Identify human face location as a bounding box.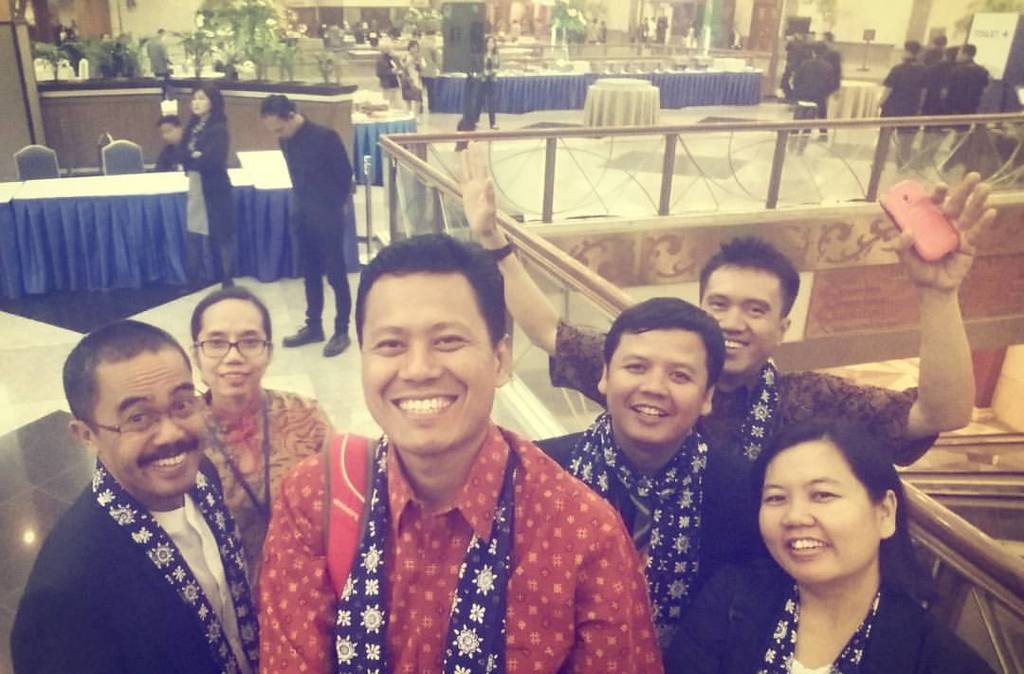
(left=269, top=116, right=293, bottom=137).
